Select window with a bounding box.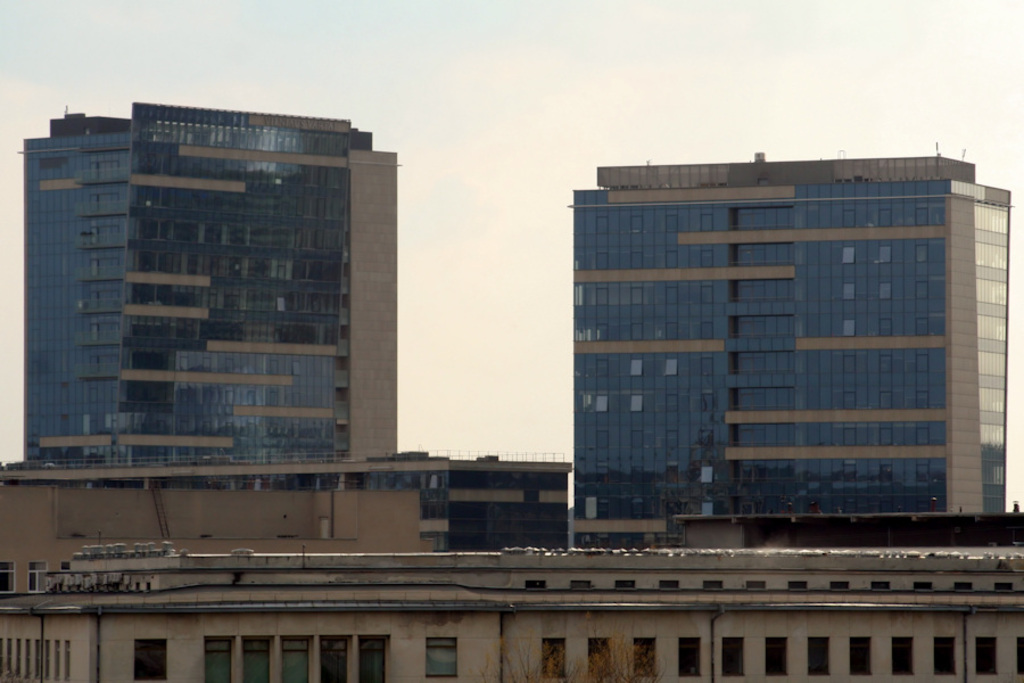
(x1=1, y1=561, x2=11, y2=593).
